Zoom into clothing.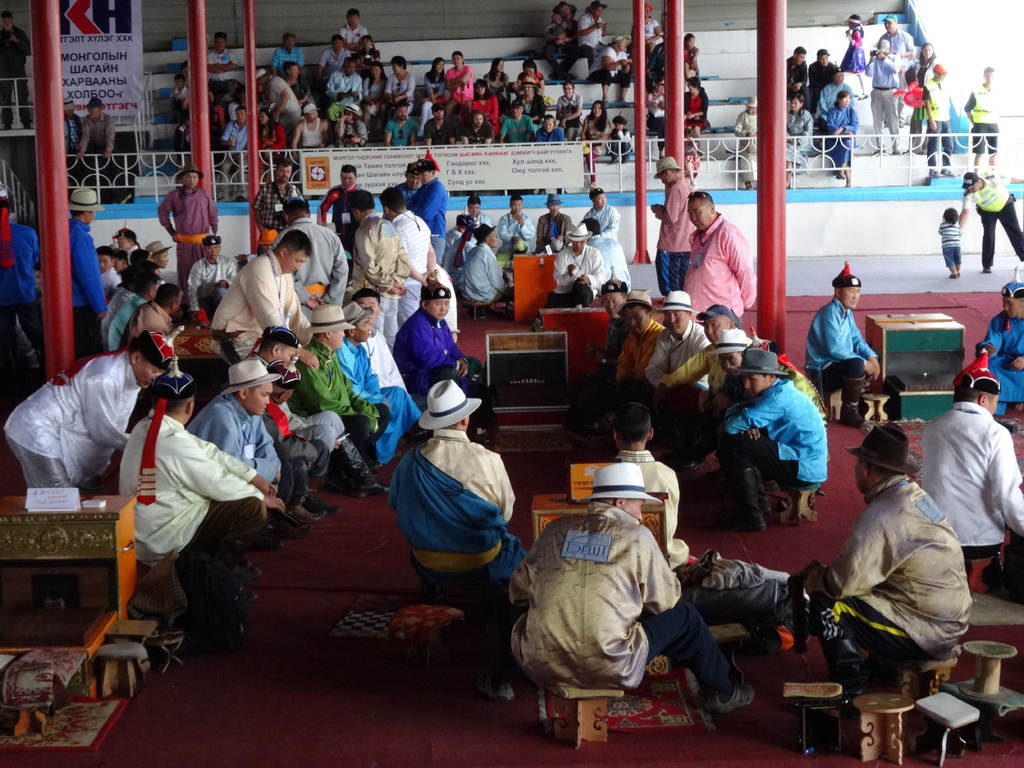
Zoom target: [left=801, top=290, right=879, bottom=415].
